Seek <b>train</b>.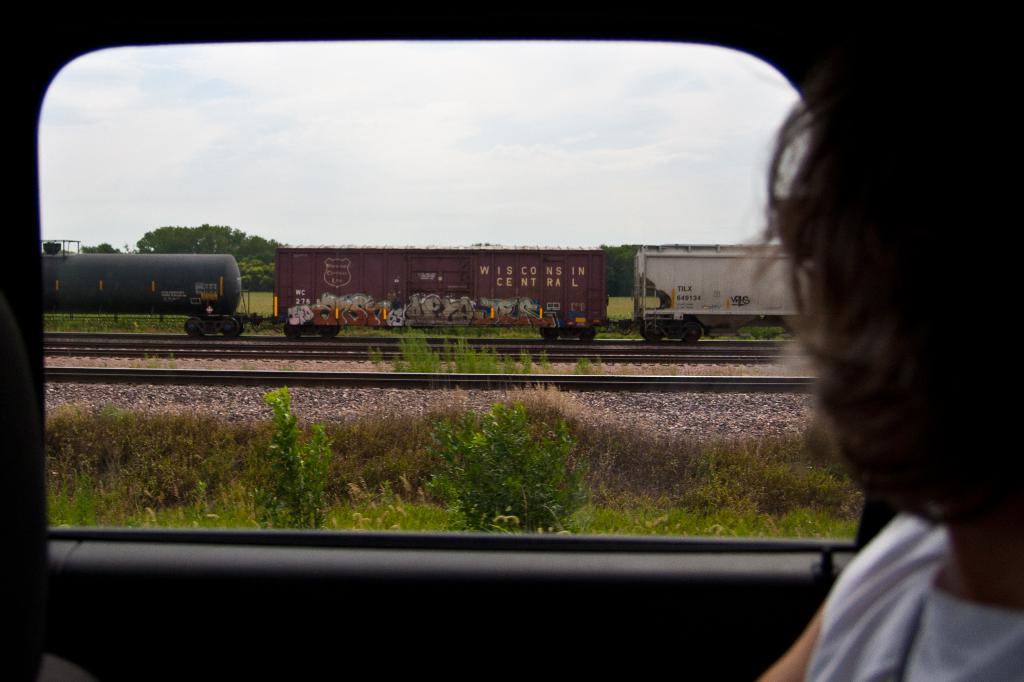
43, 240, 832, 343.
